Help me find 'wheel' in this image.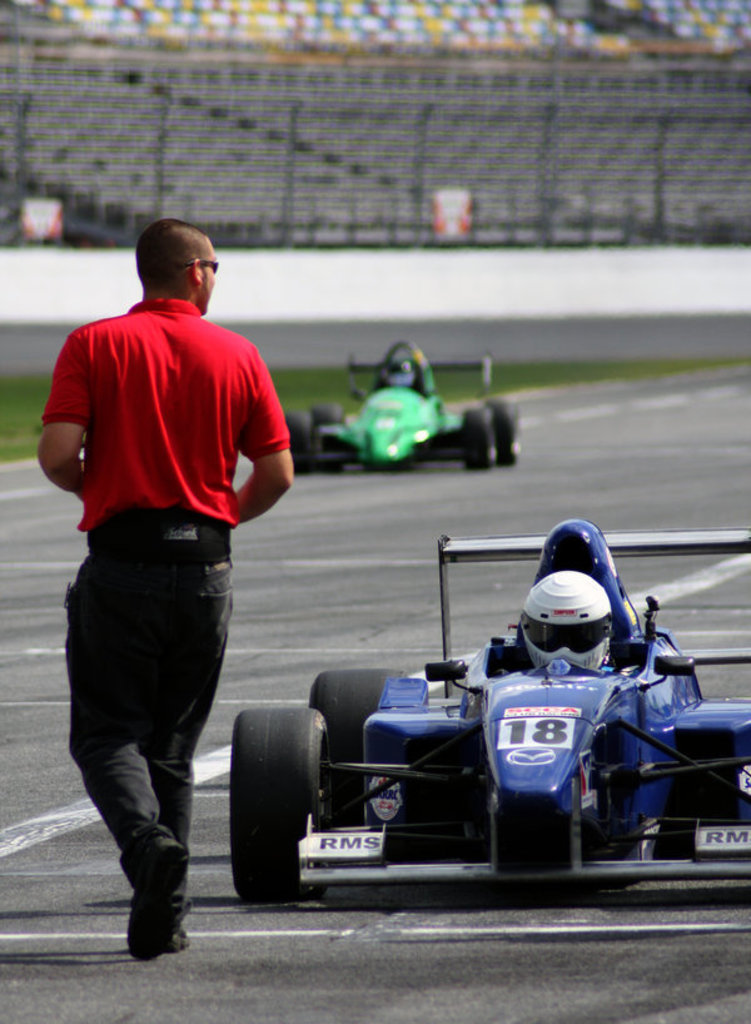
Found it: <region>315, 404, 347, 471</region>.
